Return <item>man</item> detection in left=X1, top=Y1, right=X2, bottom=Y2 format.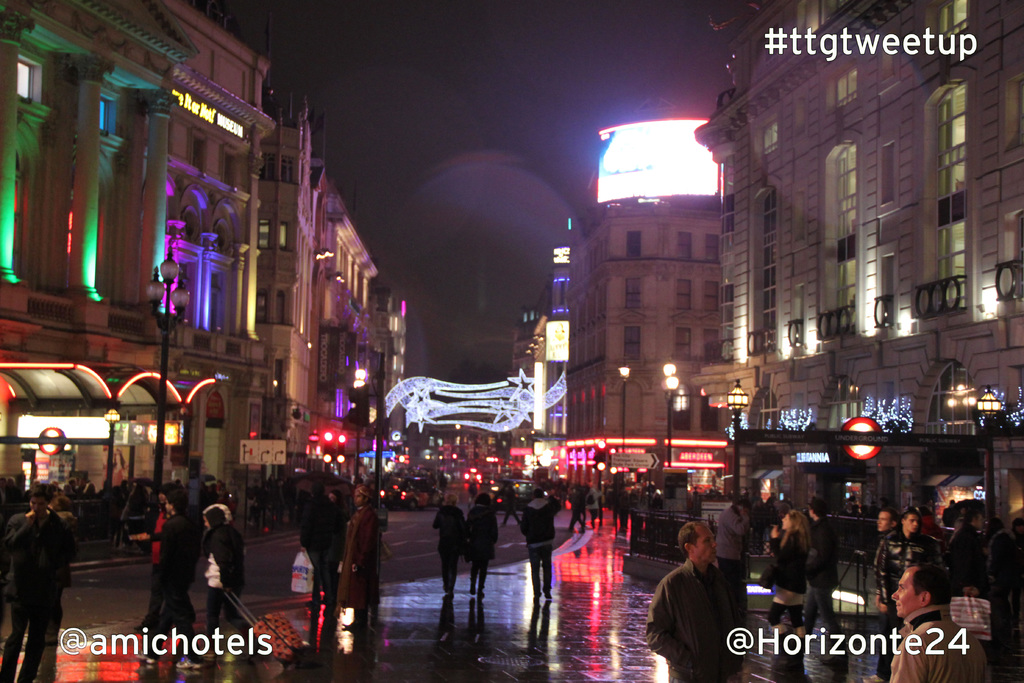
left=437, top=472, right=447, bottom=491.
